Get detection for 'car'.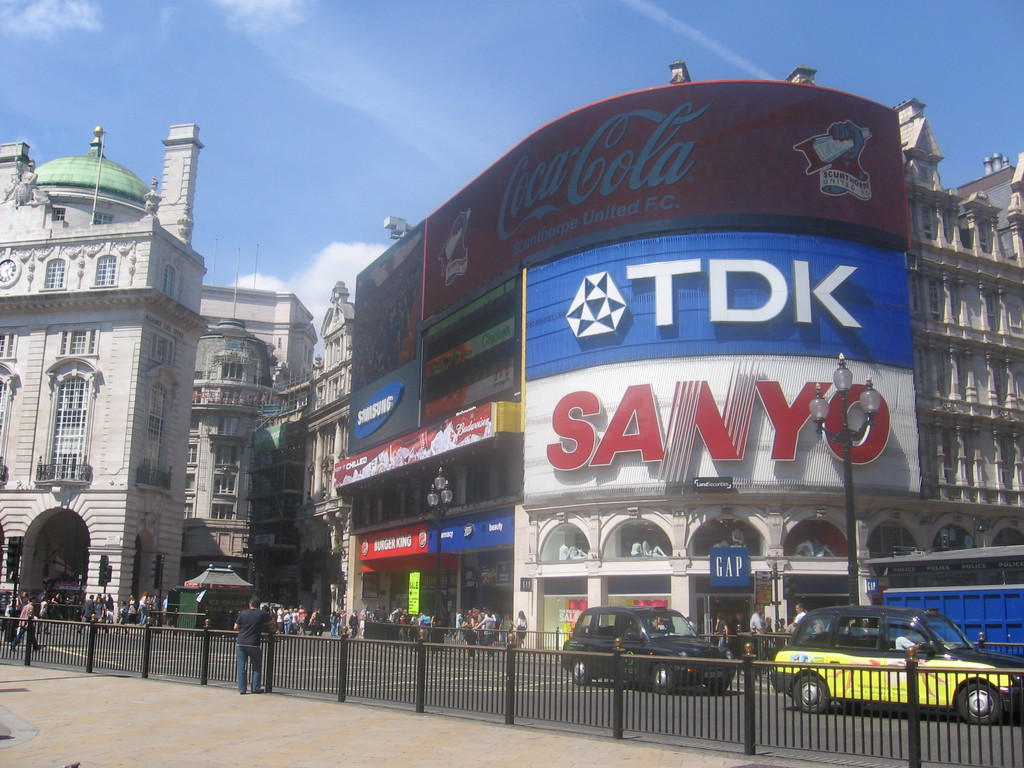
Detection: (x1=561, y1=604, x2=737, y2=694).
